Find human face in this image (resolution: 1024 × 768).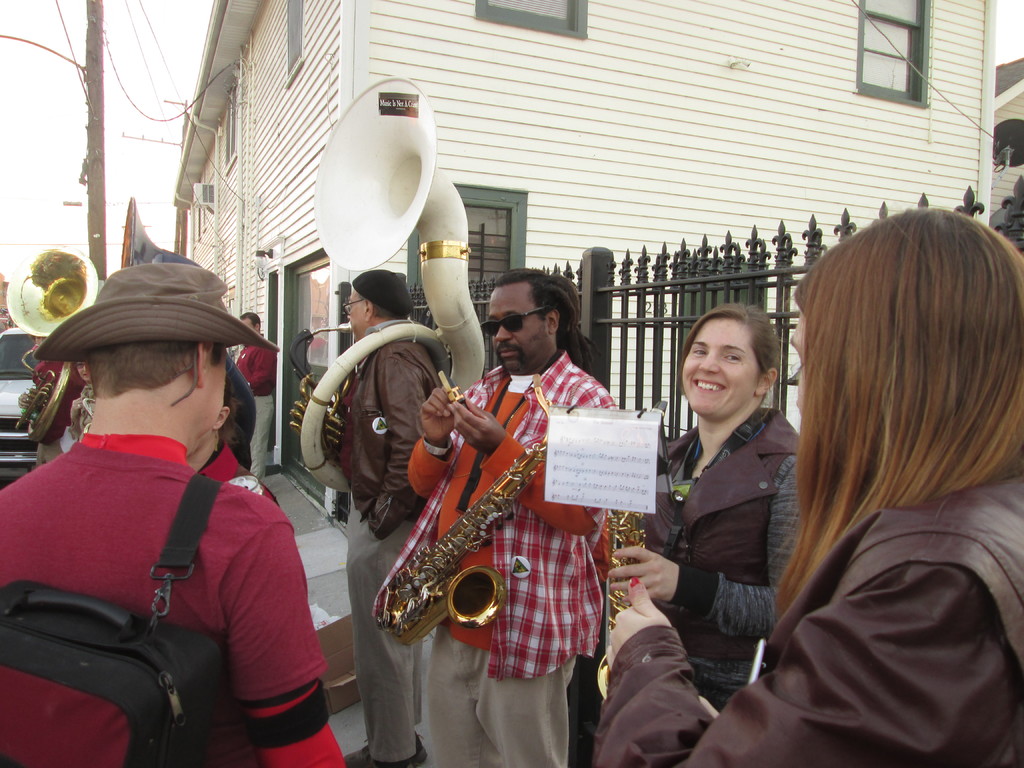
detection(350, 295, 362, 340).
